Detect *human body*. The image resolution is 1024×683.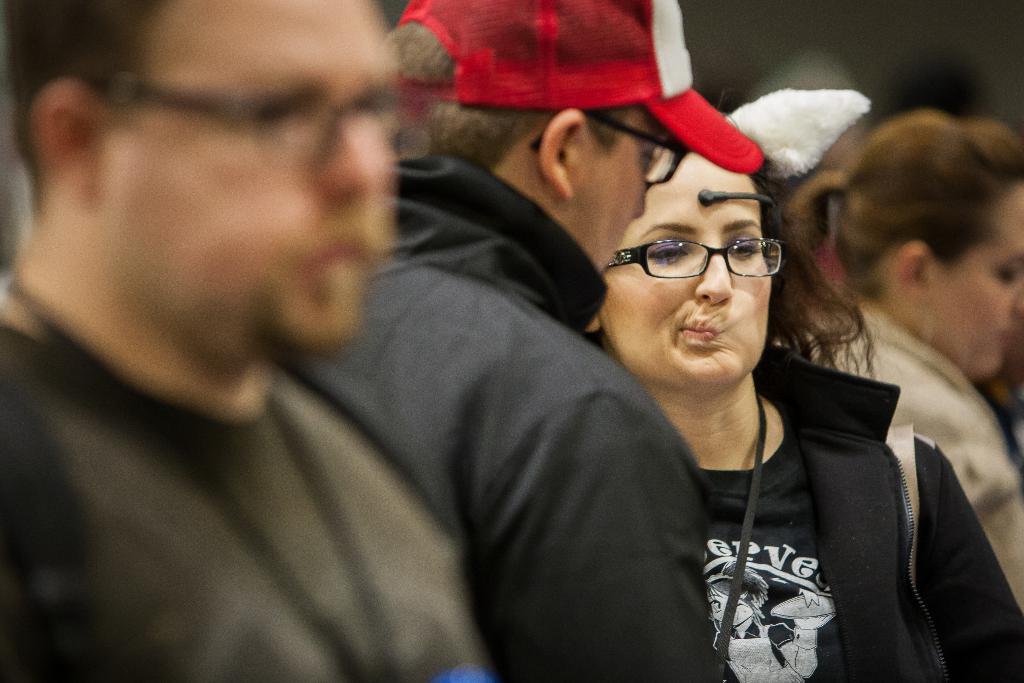
l=785, t=111, r=1023, b=614.
